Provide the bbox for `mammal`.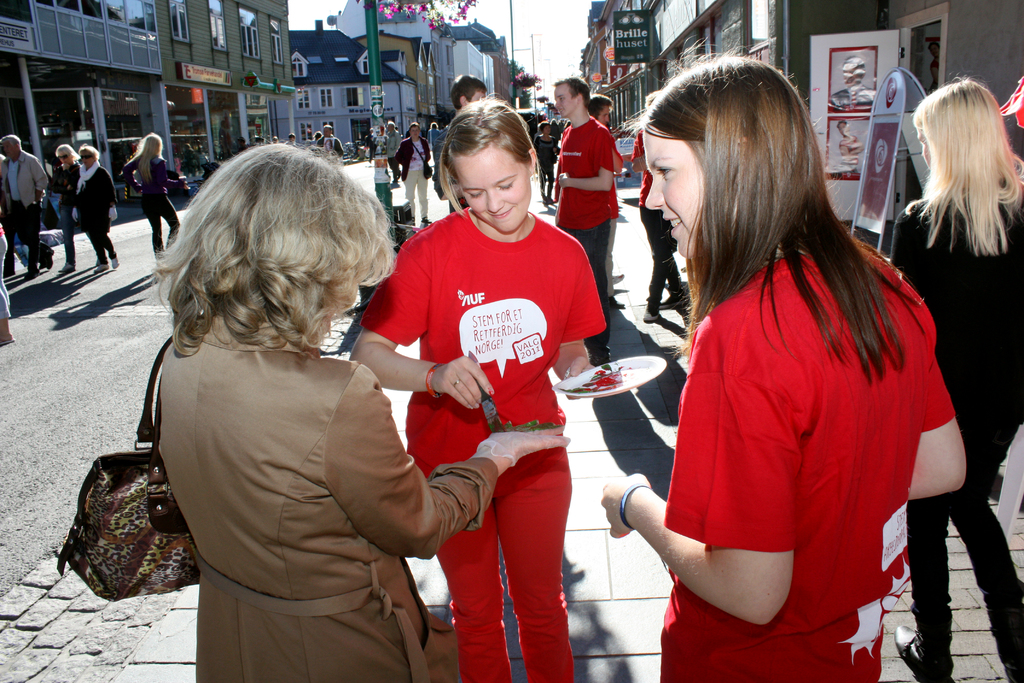
locate(626, 89, 683, 325).
